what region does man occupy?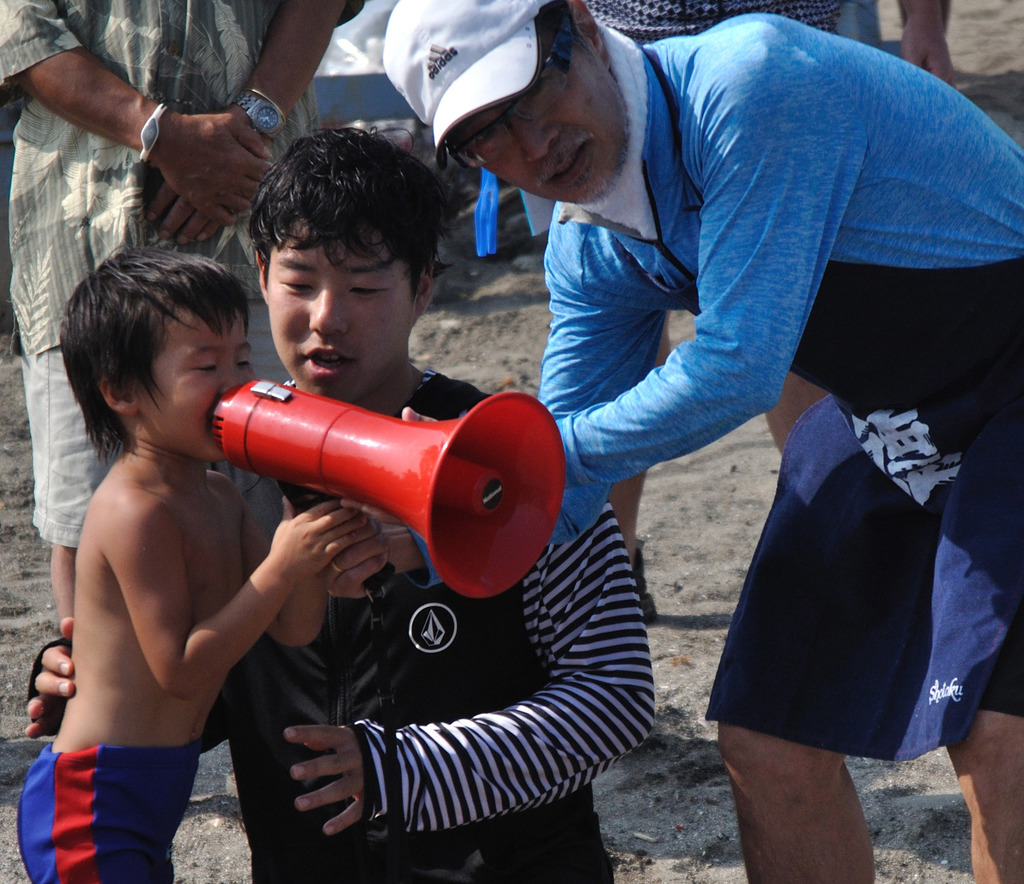
rect(29, 122, 652, 883).
